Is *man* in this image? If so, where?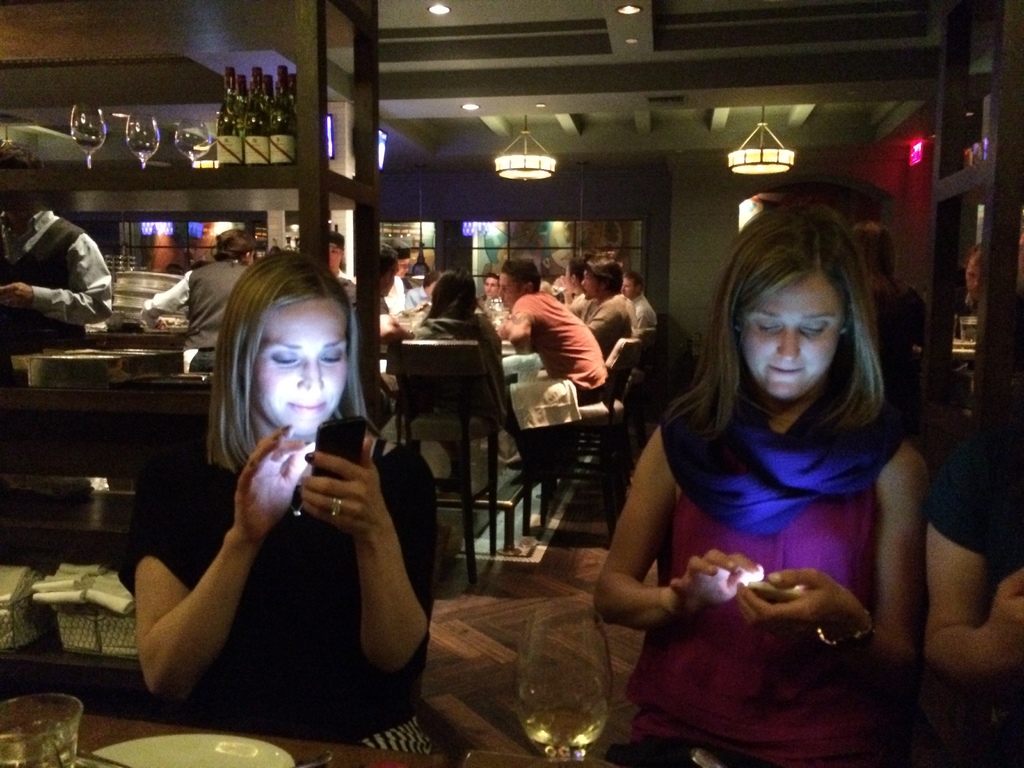
Yes, at pyautogui.locateOnScreen(473, 261, 501, 301).
